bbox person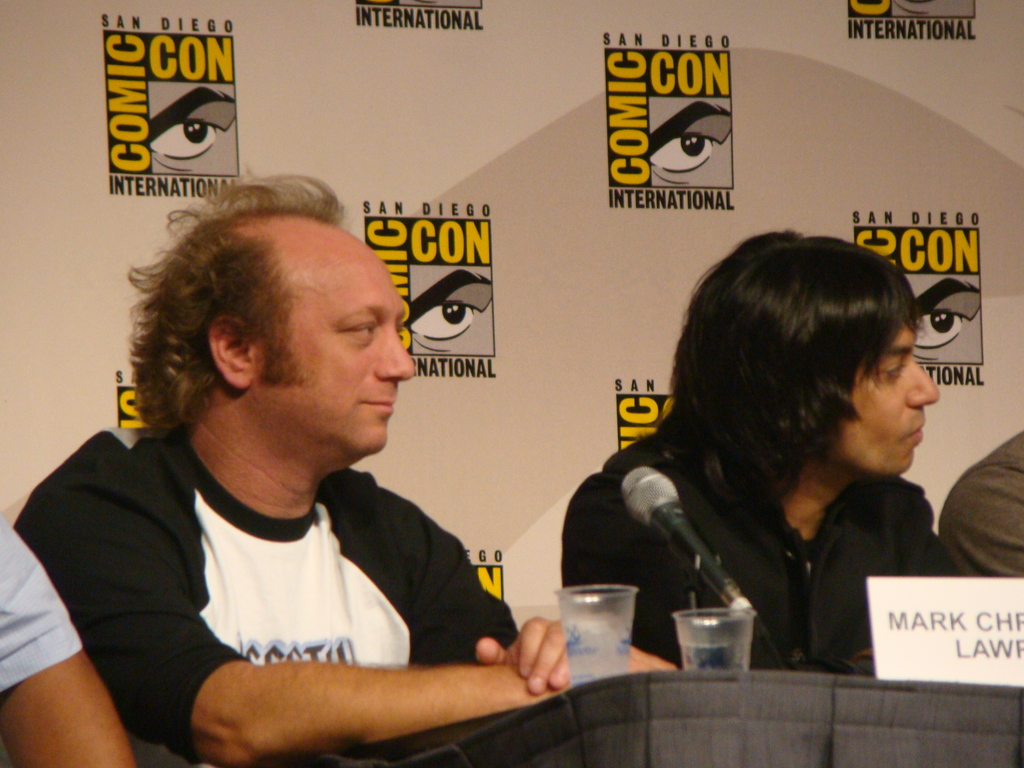
bbox=[565, 221, 962, 692]
